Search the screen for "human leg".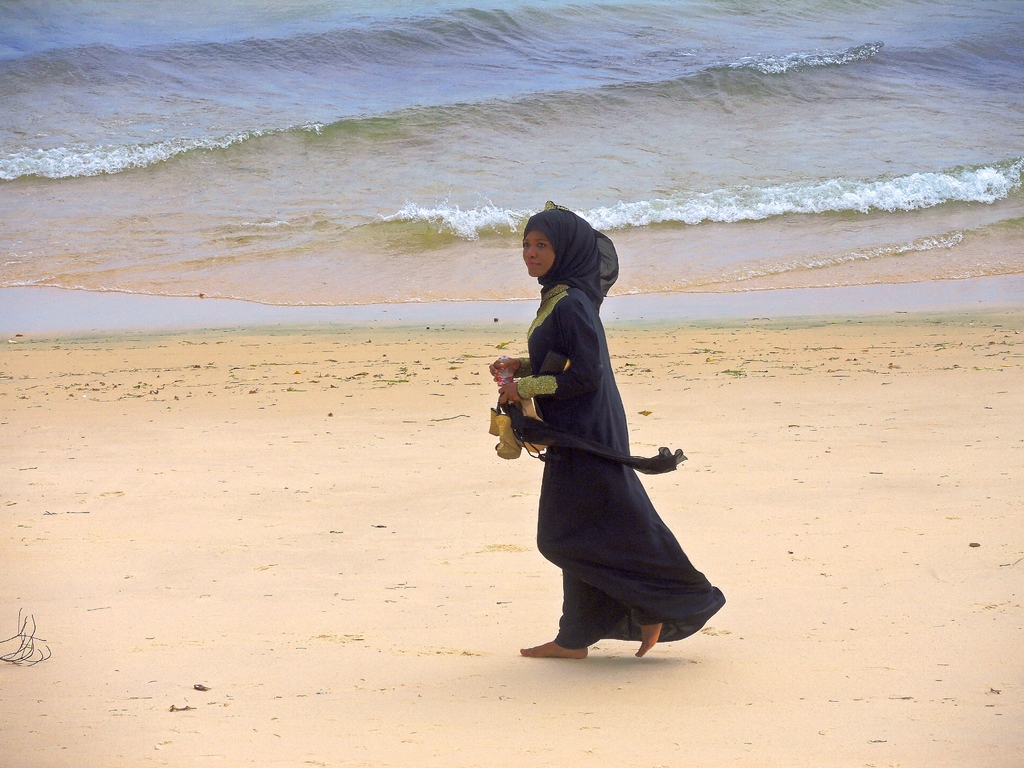
Found at 538:452:674:661.
